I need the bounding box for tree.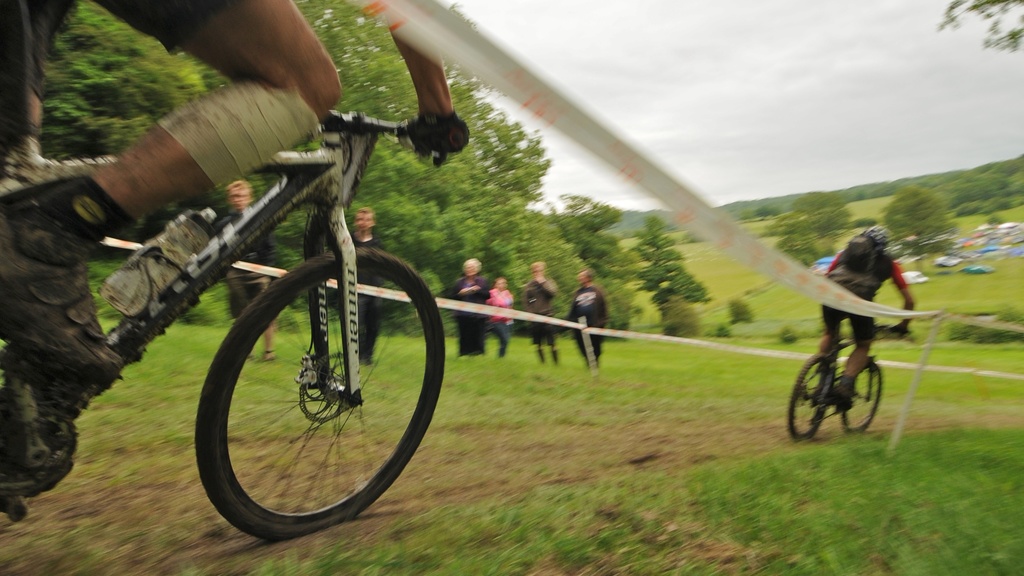
Here it is: <region>947, 150, 1016, 221</region>.
